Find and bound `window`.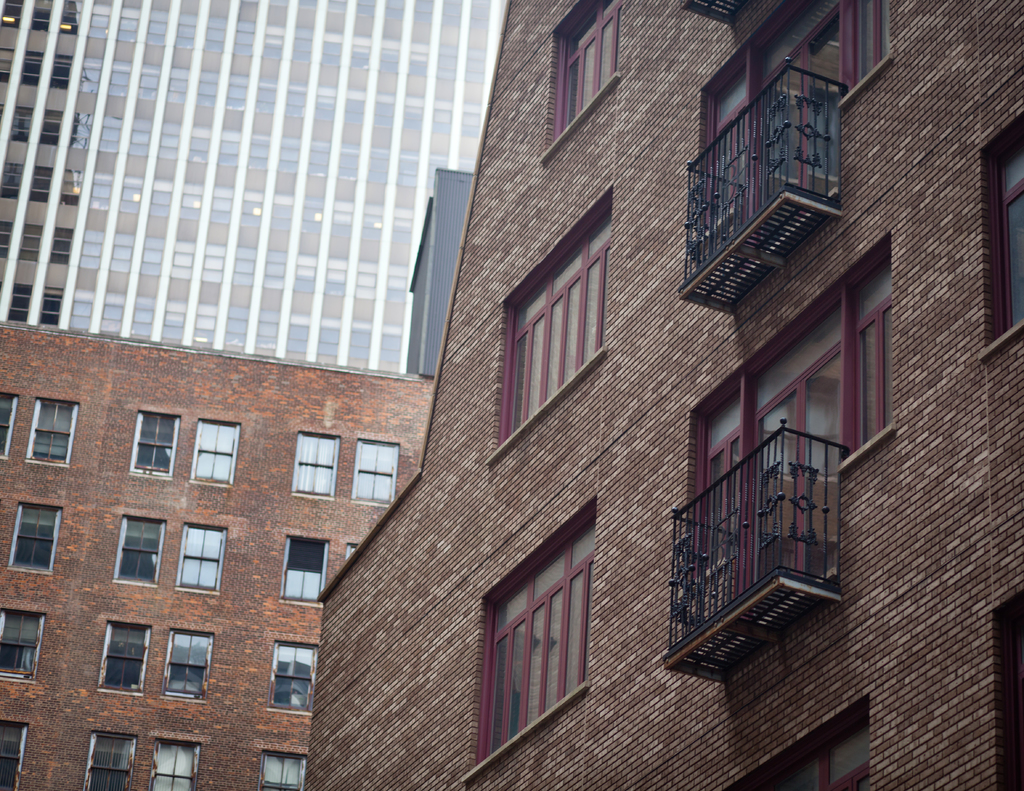
Bound: (left=346, top=541, right=363, bottom=558).
